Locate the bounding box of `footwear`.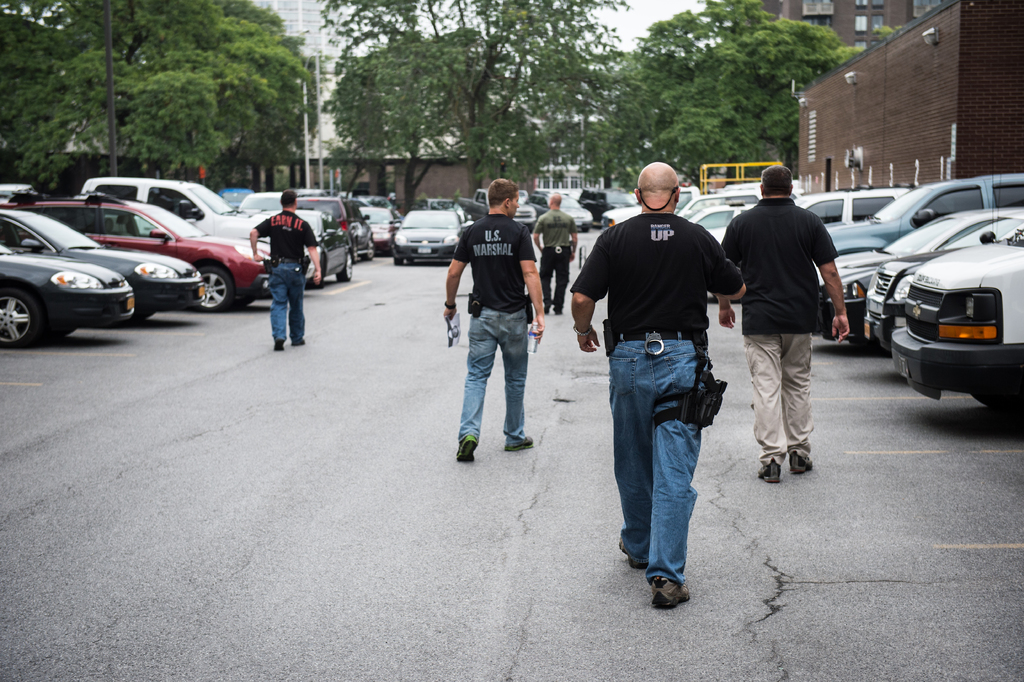
Bounding box: detection(505, 437, 532, 446).
